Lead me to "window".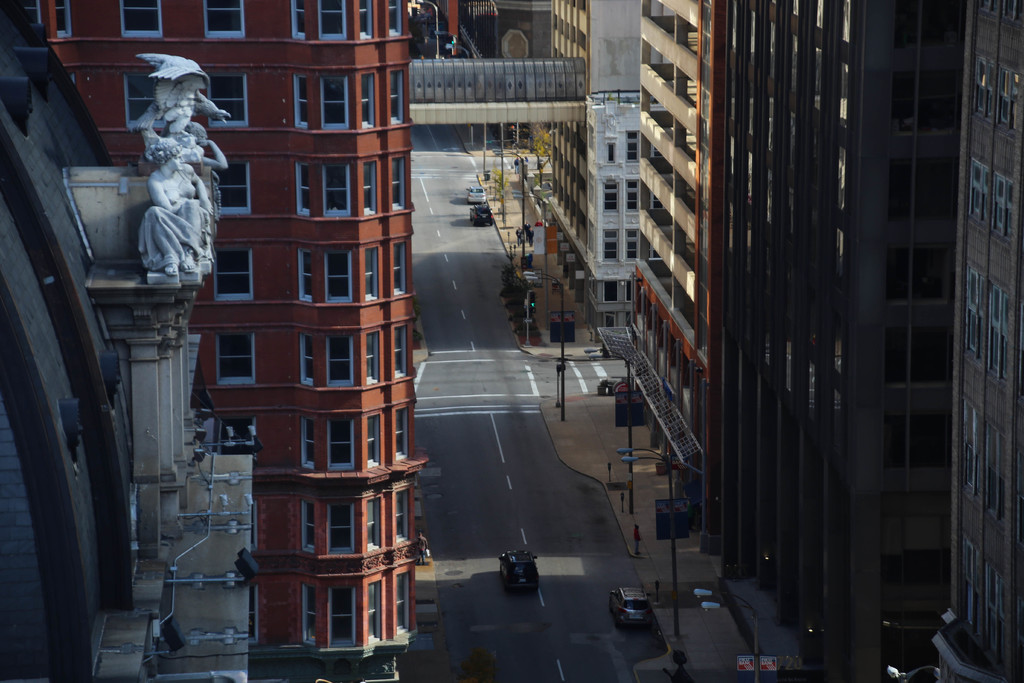
Lead to x1=363 y1=166 x2=374 y2=208.
